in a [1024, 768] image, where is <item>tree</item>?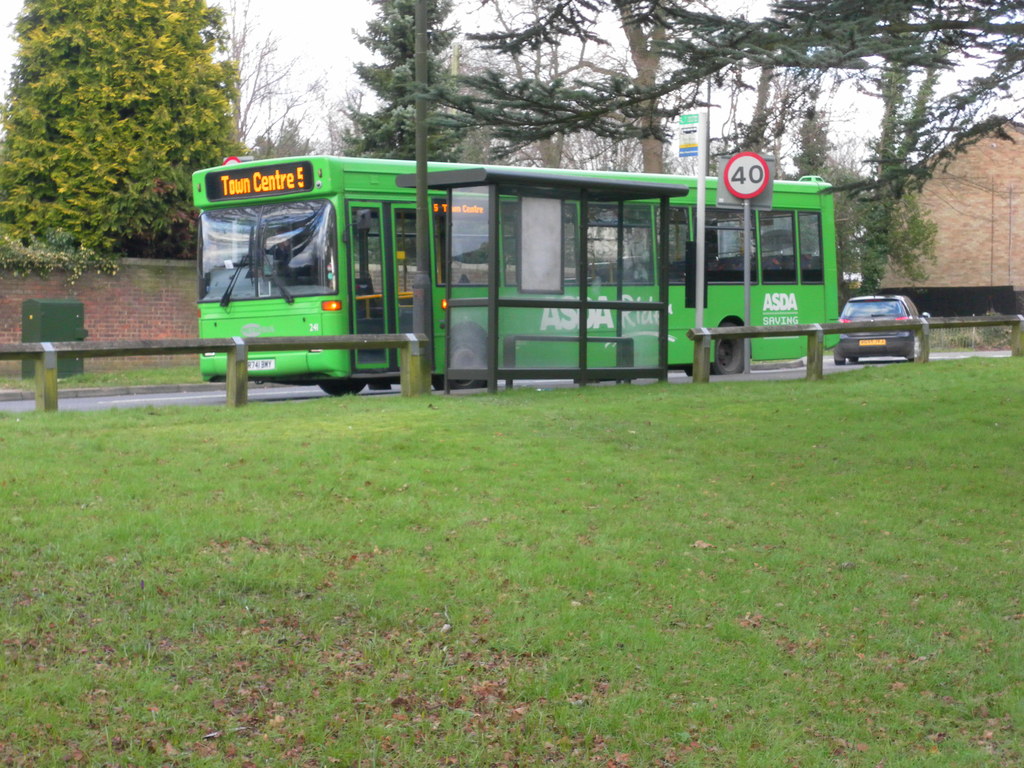
detection(407, 0, 945, 273).
